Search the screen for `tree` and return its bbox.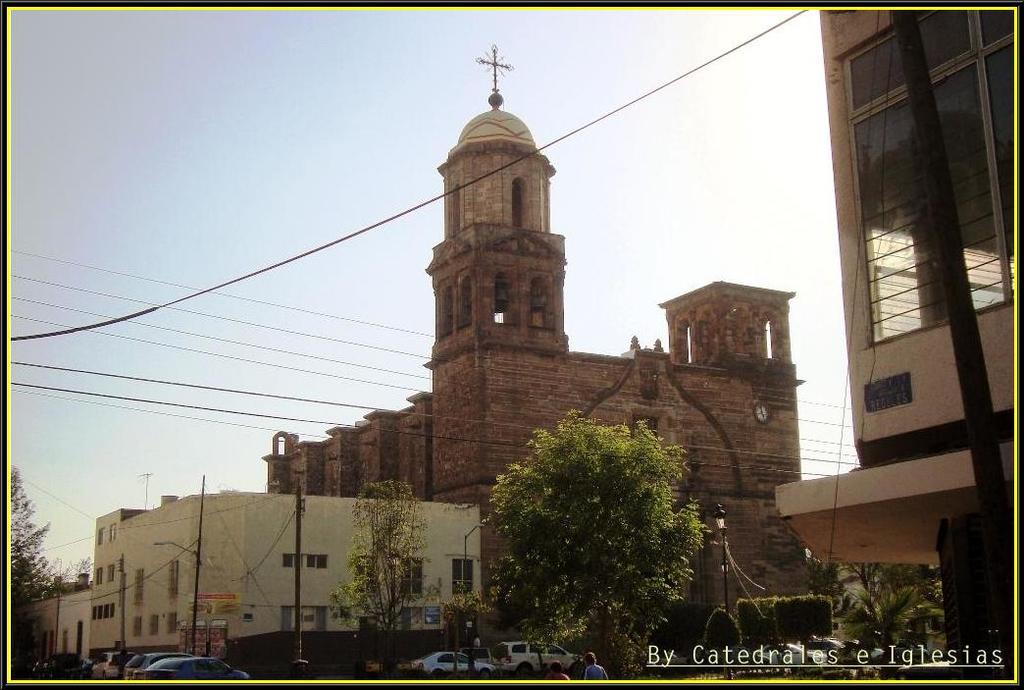
Found: {"left": 467, "top": 402, "right": 702, "bottom": 653}.
